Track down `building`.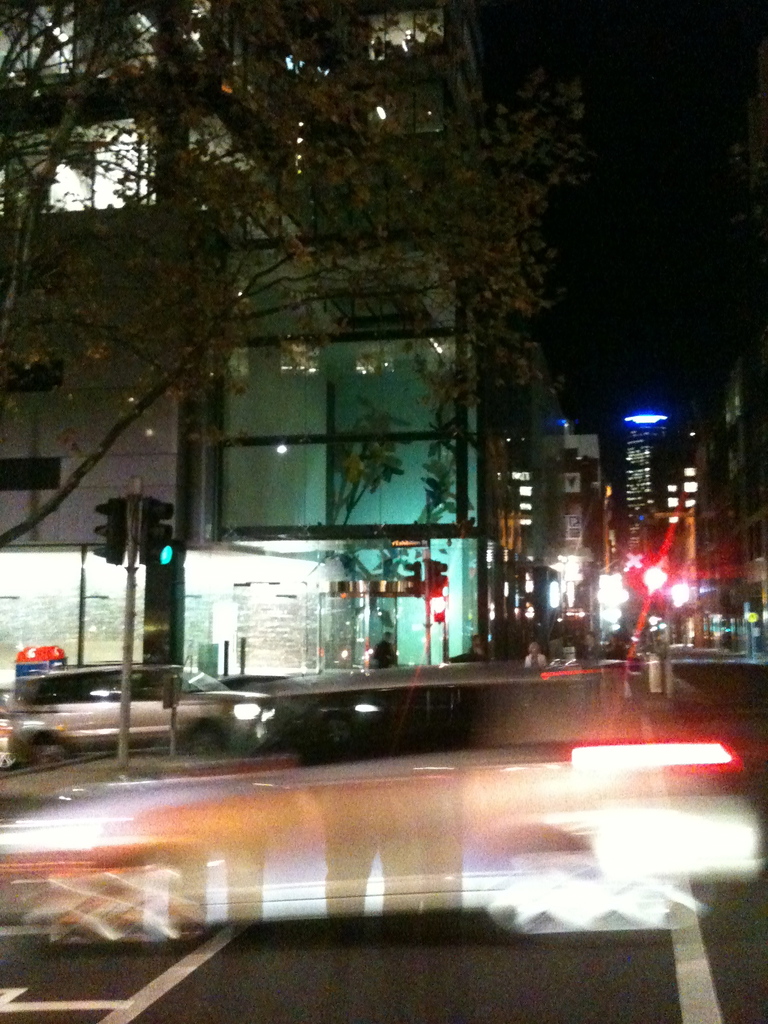
Tracked to [x1=0, y1=0, x2=187, y2=715].
